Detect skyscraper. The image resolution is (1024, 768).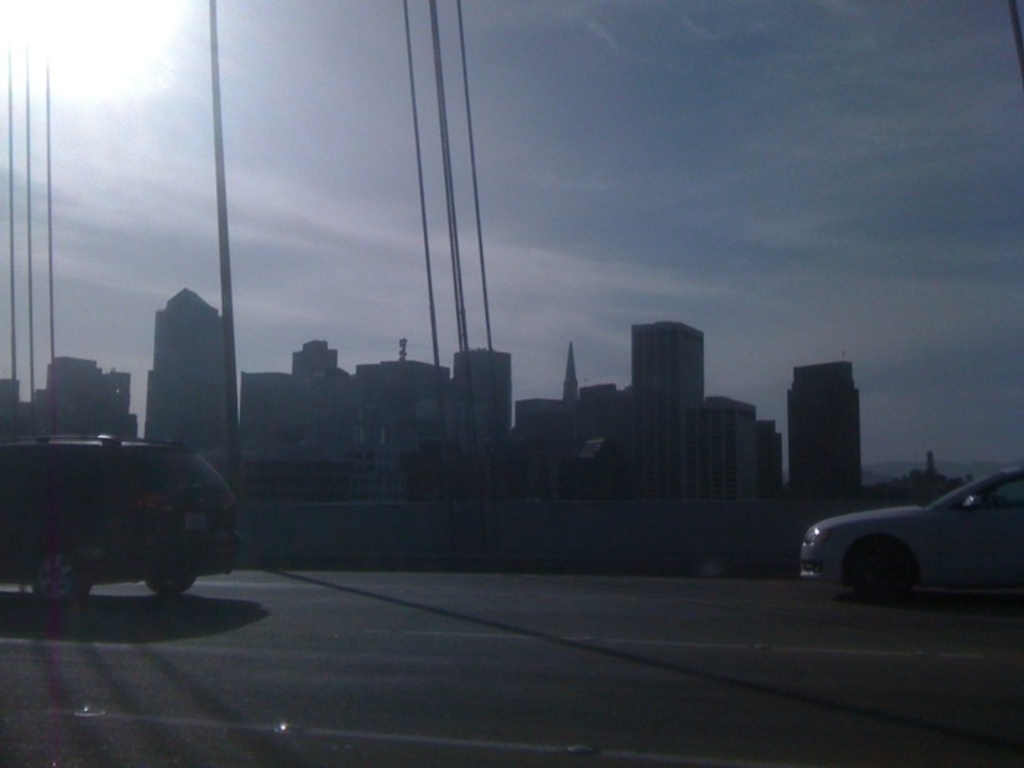
Rect(794, 364, 846, 513).
